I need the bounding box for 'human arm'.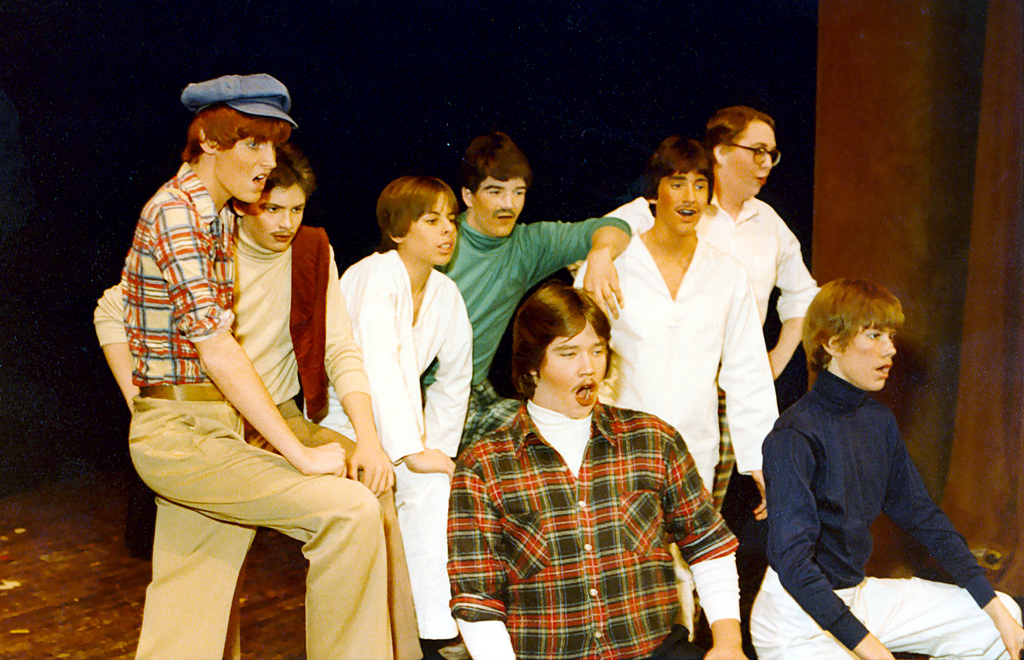
Here it is: box(157, 242, 294, 491).
